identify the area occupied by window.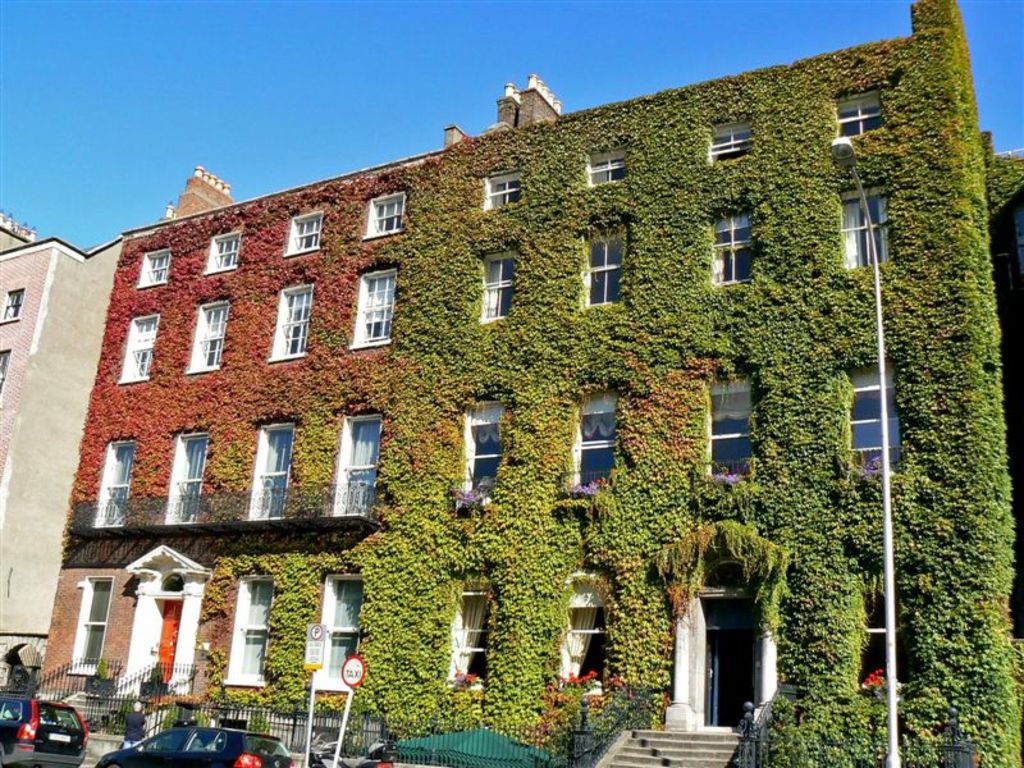
Area: 93, 440, 134, 529.
